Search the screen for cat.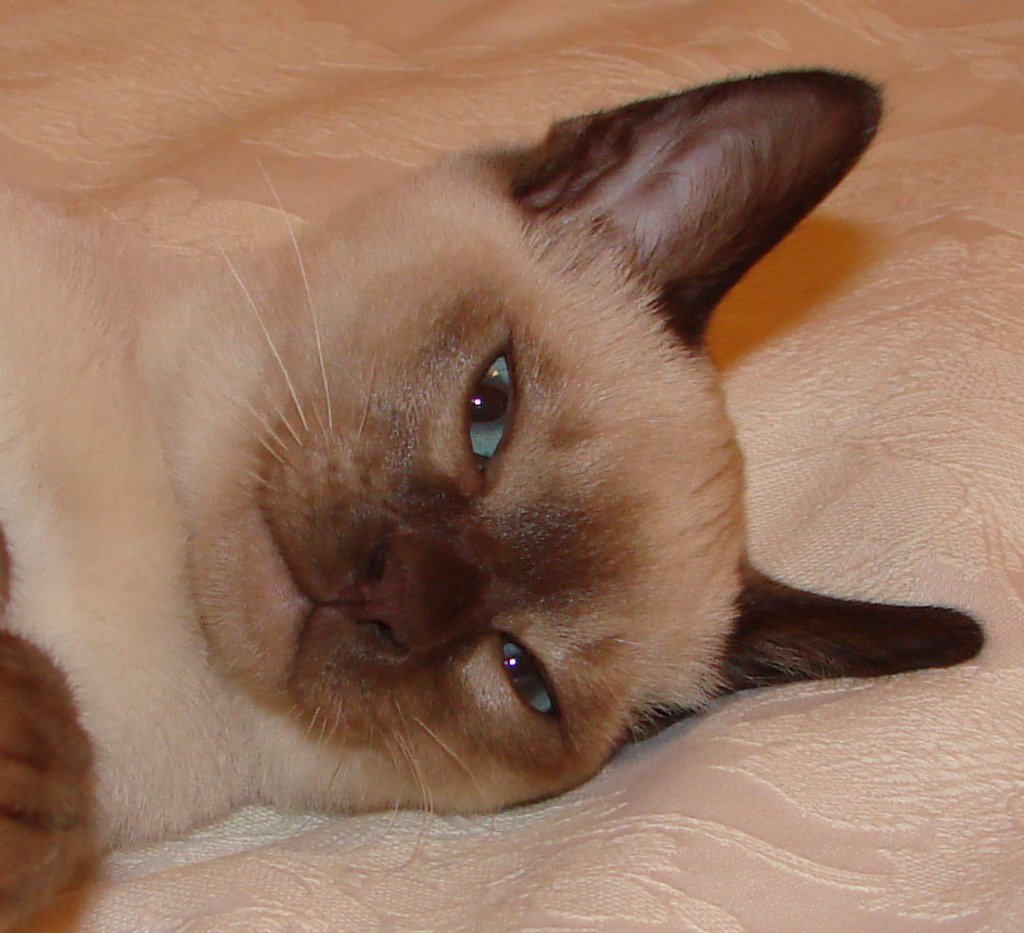
Found at (0,65,988,932).
